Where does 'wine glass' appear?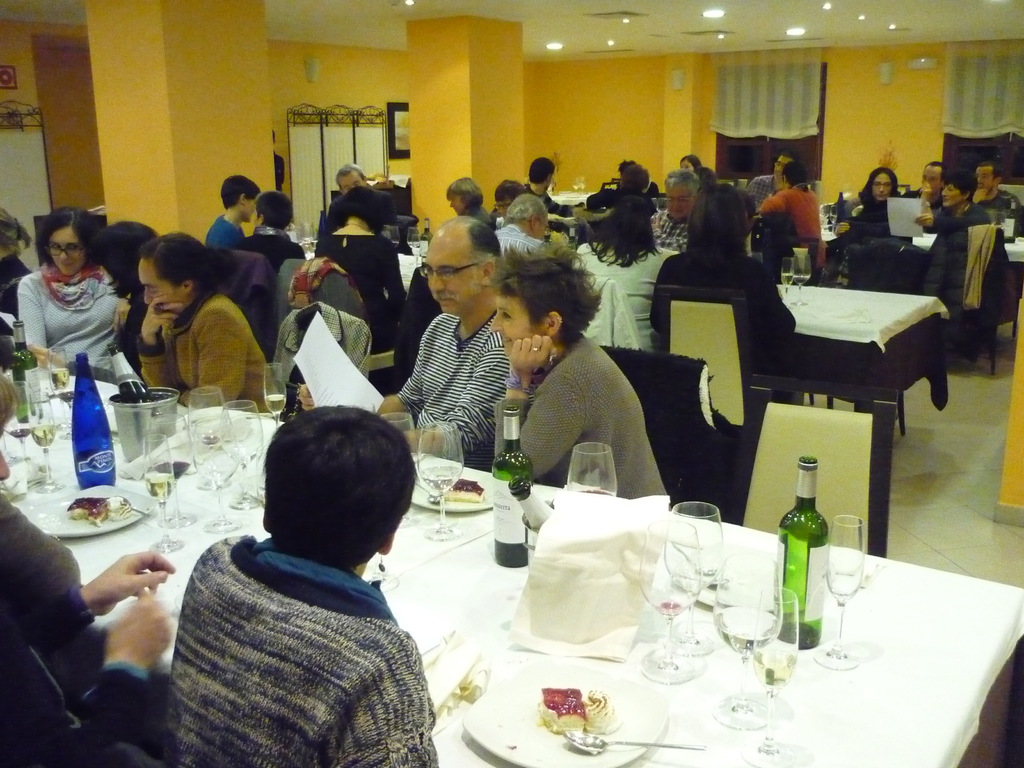
Appears at 742, 588, 797, 767.
